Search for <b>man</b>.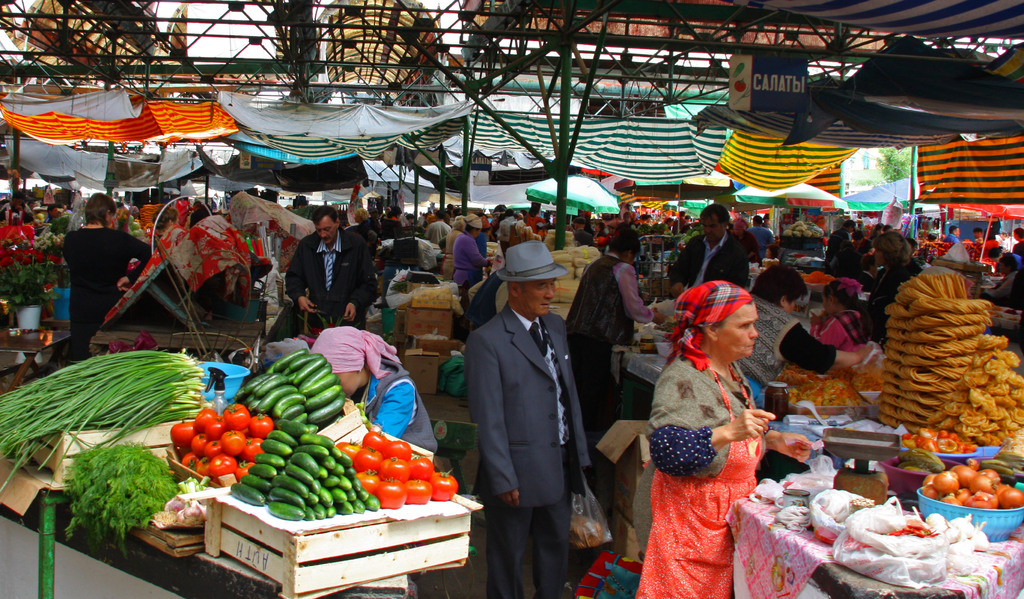
Found at <bbox>283, 202, 376, 336</bbox>.
